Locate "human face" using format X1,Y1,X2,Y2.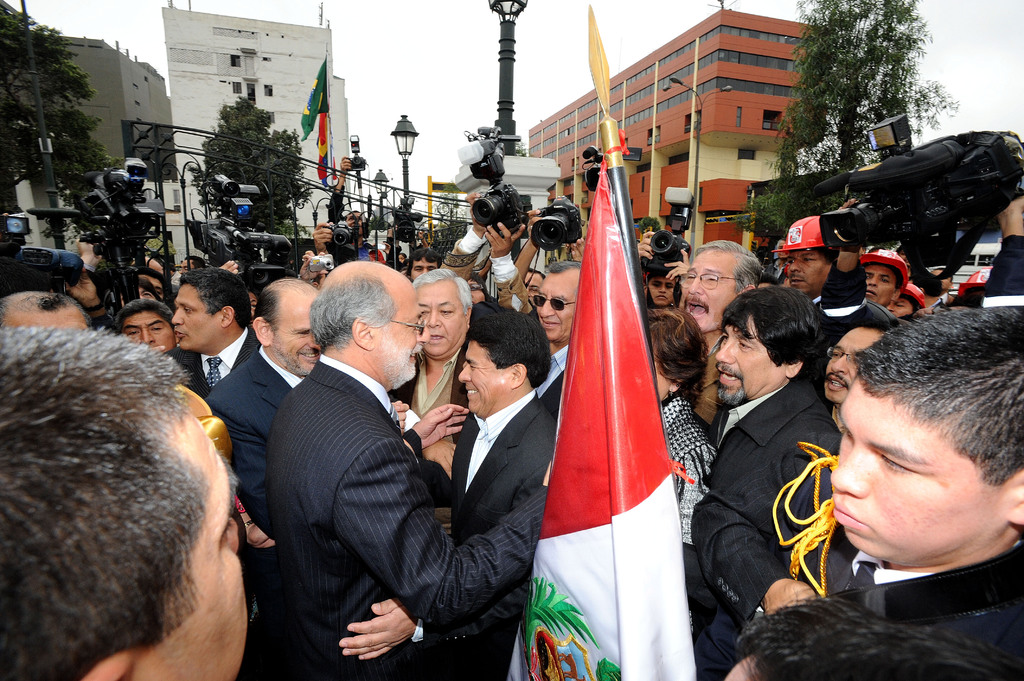
265,292,325,367.
